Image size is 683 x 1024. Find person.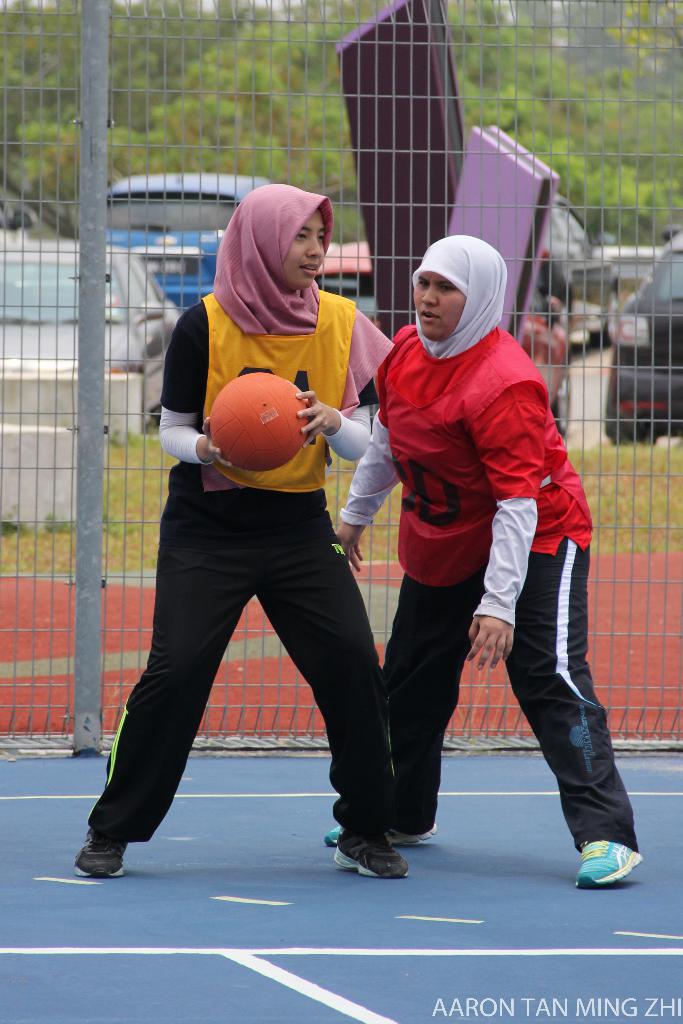
pyautogui.locateOnScreen(310, 237, 645, 882).
